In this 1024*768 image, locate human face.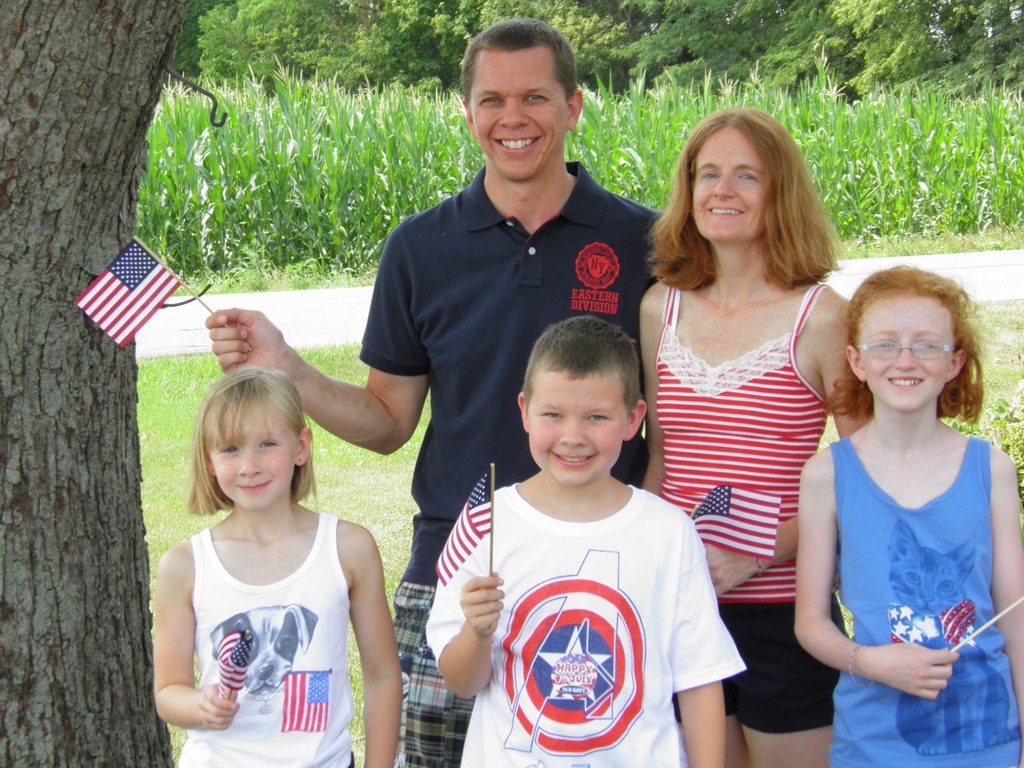
Bounding box: box(522, 364, 625, 486).
